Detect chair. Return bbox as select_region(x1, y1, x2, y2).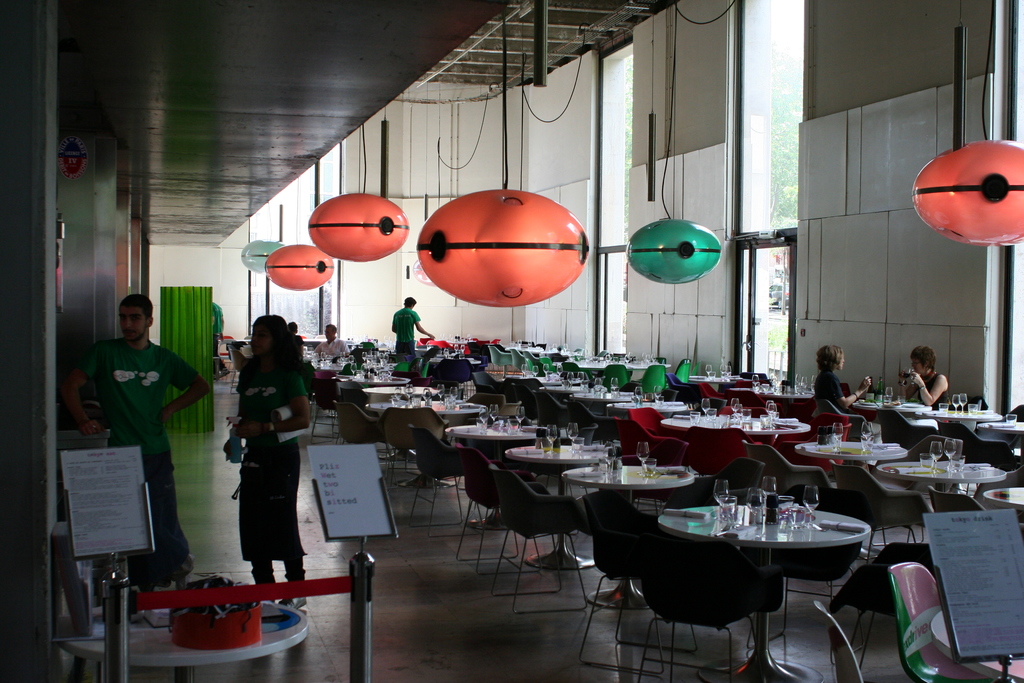
select_region(676, 357, 694, 383).
